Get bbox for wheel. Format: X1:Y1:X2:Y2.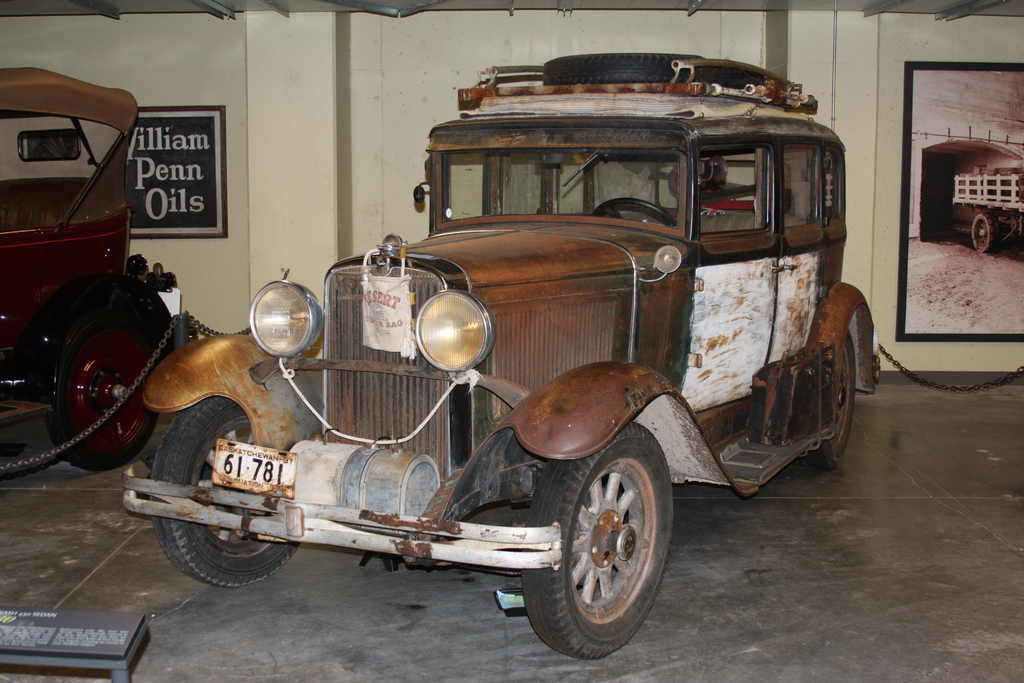
147:404:296:591.
